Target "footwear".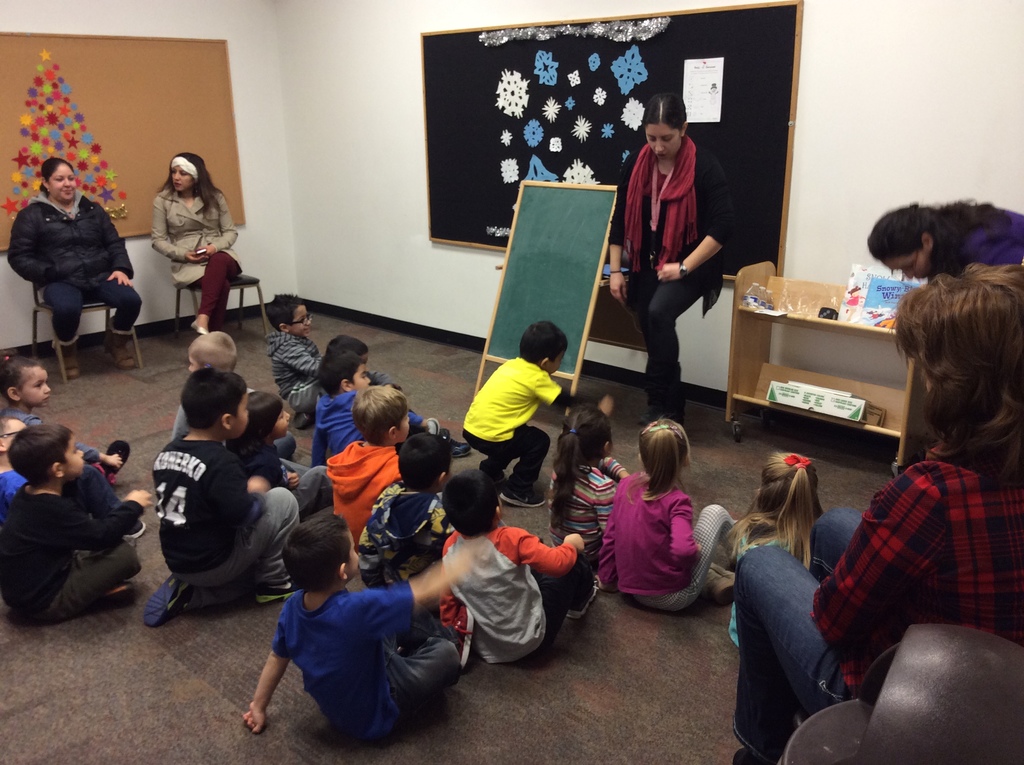
Target region: l=104, t=317, r=136, b=368.
